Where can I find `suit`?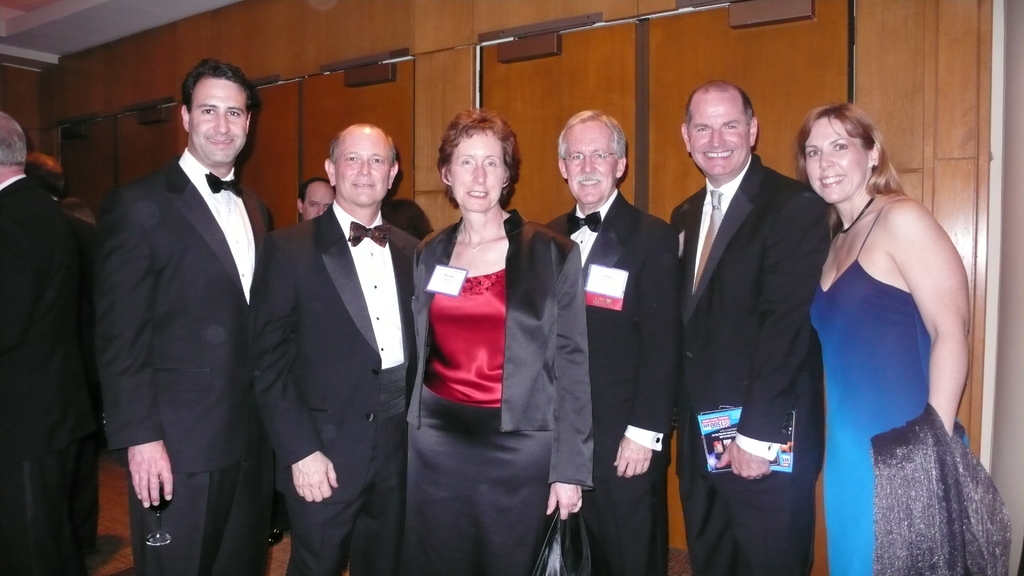
You can find it at box=[97, 145, 269, 575].
